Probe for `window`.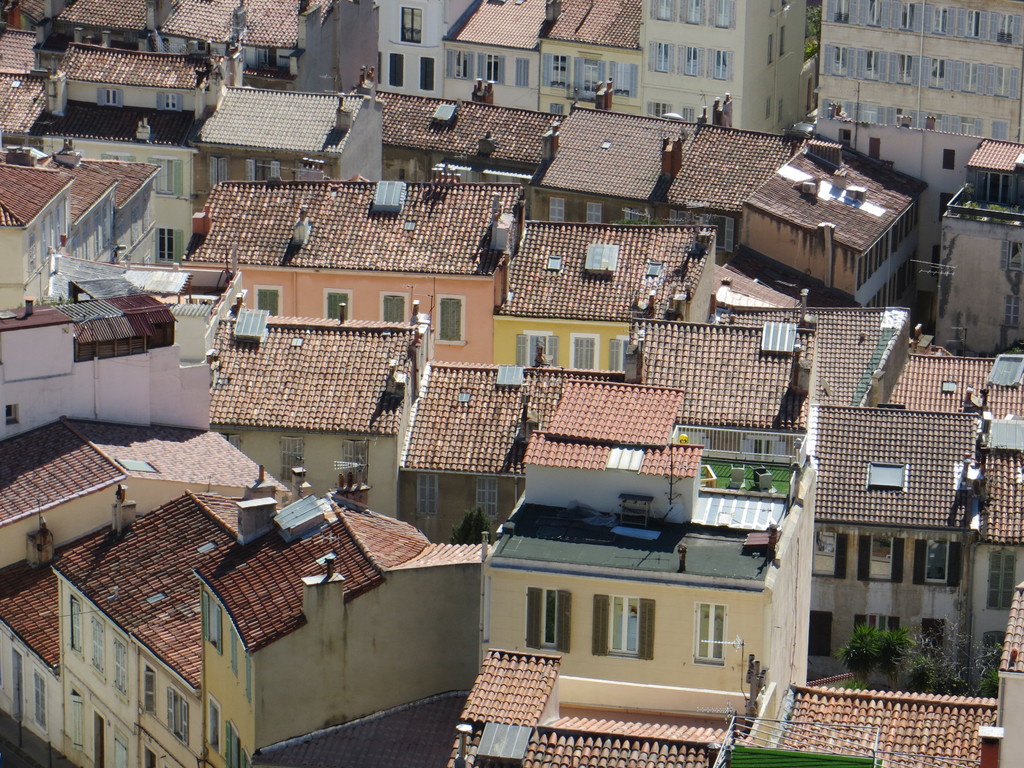
Probe result: box(857, 45, 883, 82).
